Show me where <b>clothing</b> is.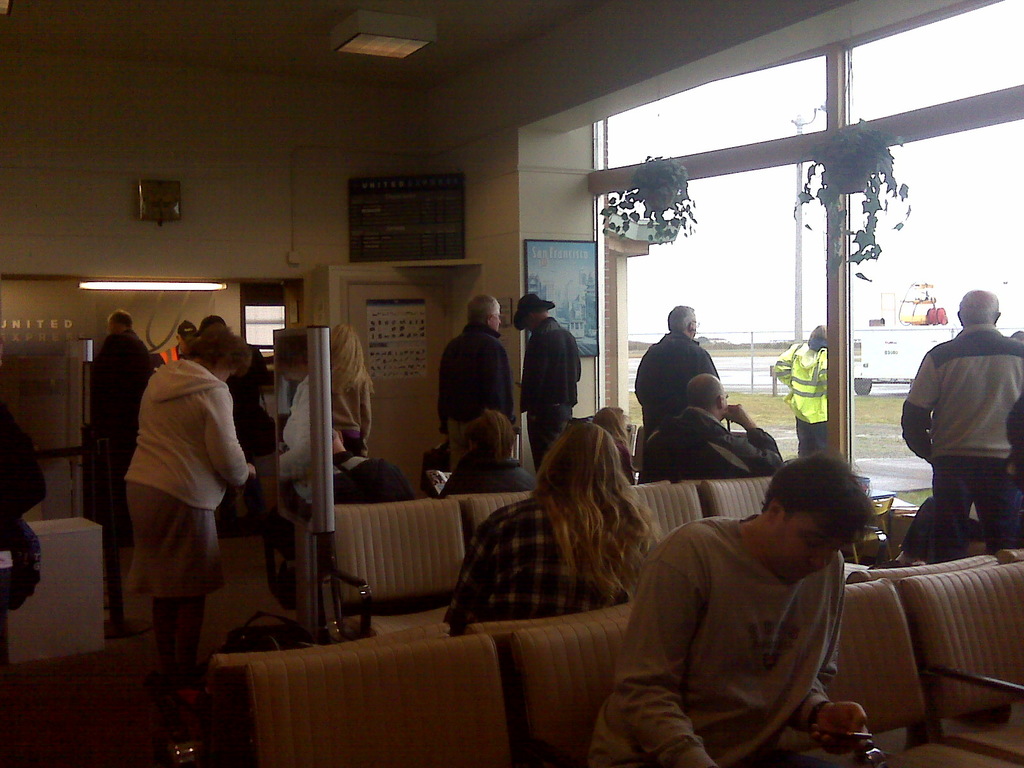
<b>clothing</b> is at [x1=447, y1=500, x2=631, y2=632].
